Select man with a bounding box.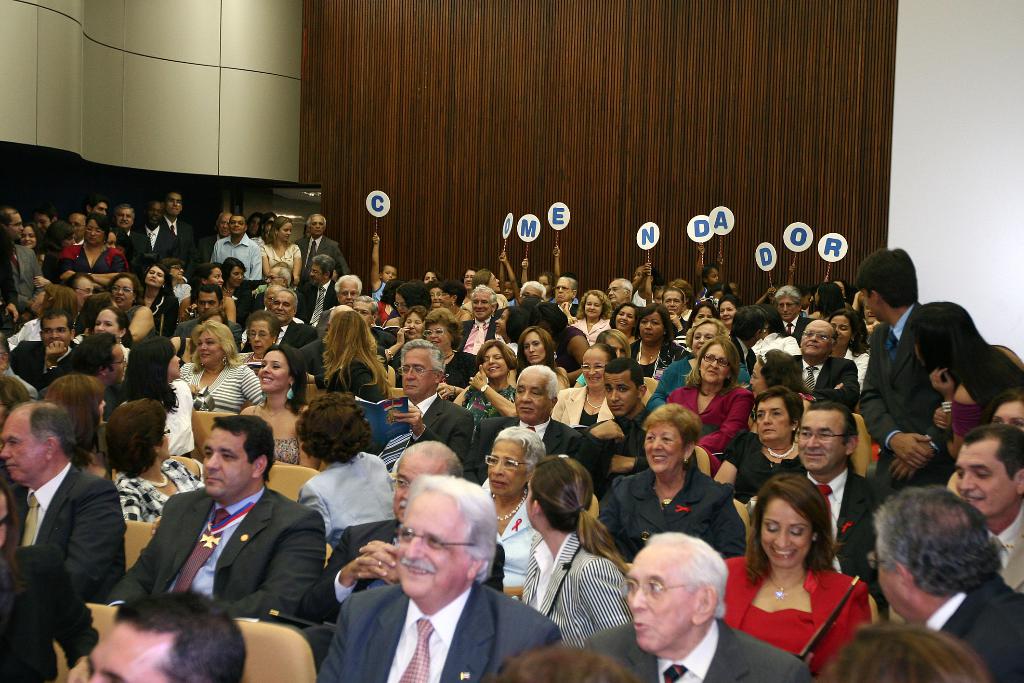
3, 397, 129, 607.
